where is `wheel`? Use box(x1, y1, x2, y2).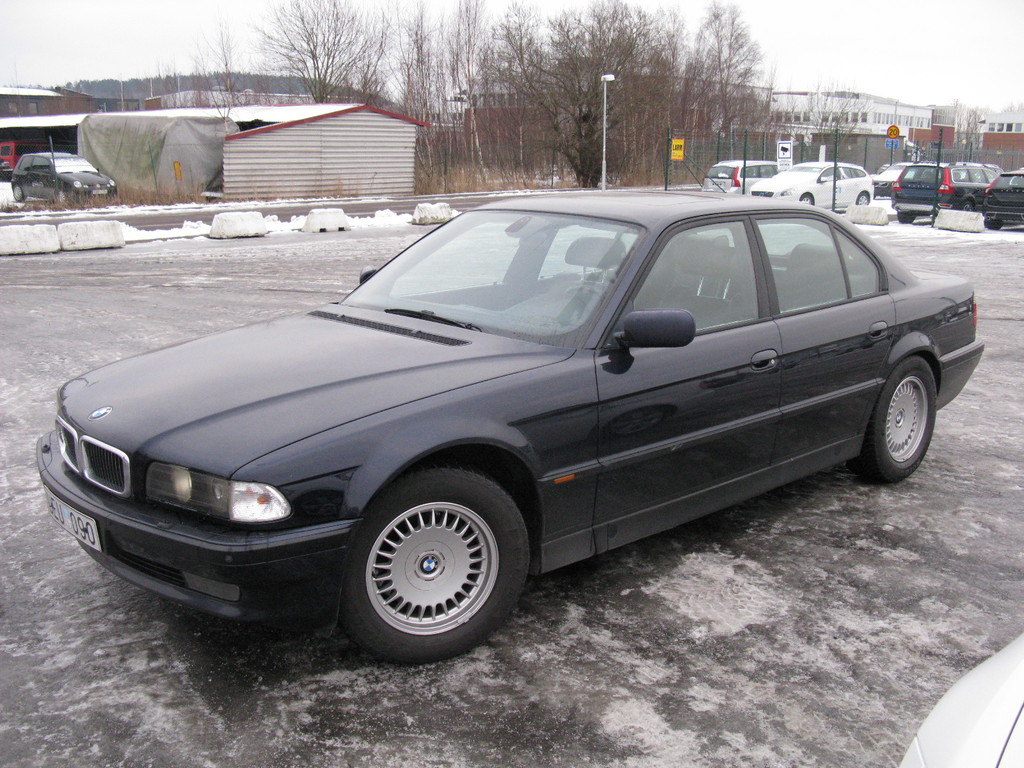
box(567, 284, 603, 303).
